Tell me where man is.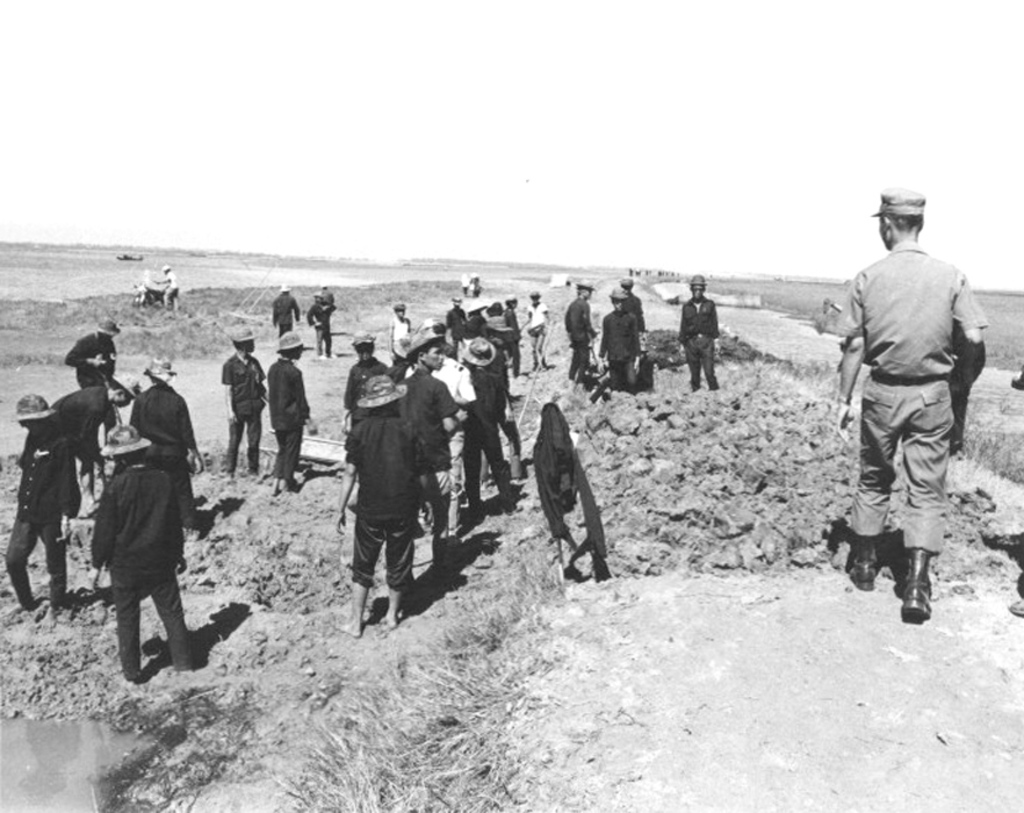
man is at (679, 272, 722, 390).
